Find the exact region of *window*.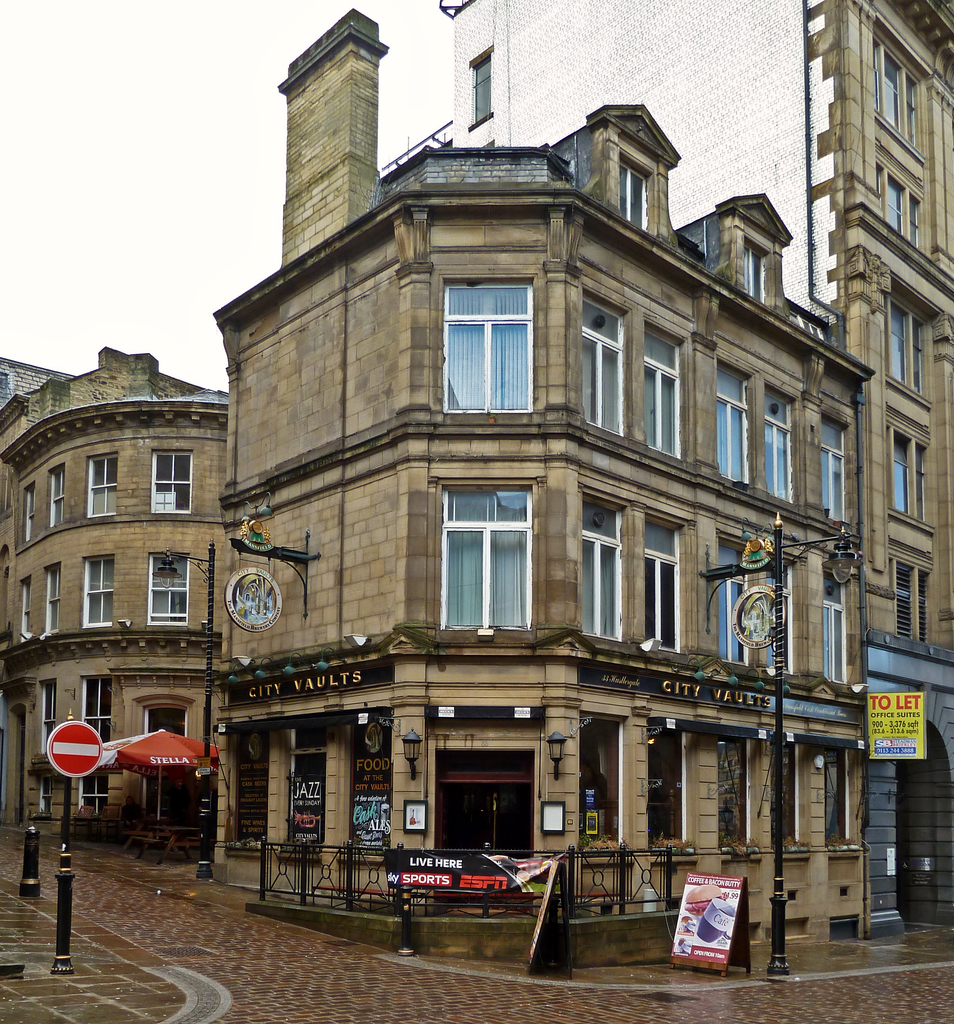
Exact region: <region>875, 23, 932, 161</region>.
